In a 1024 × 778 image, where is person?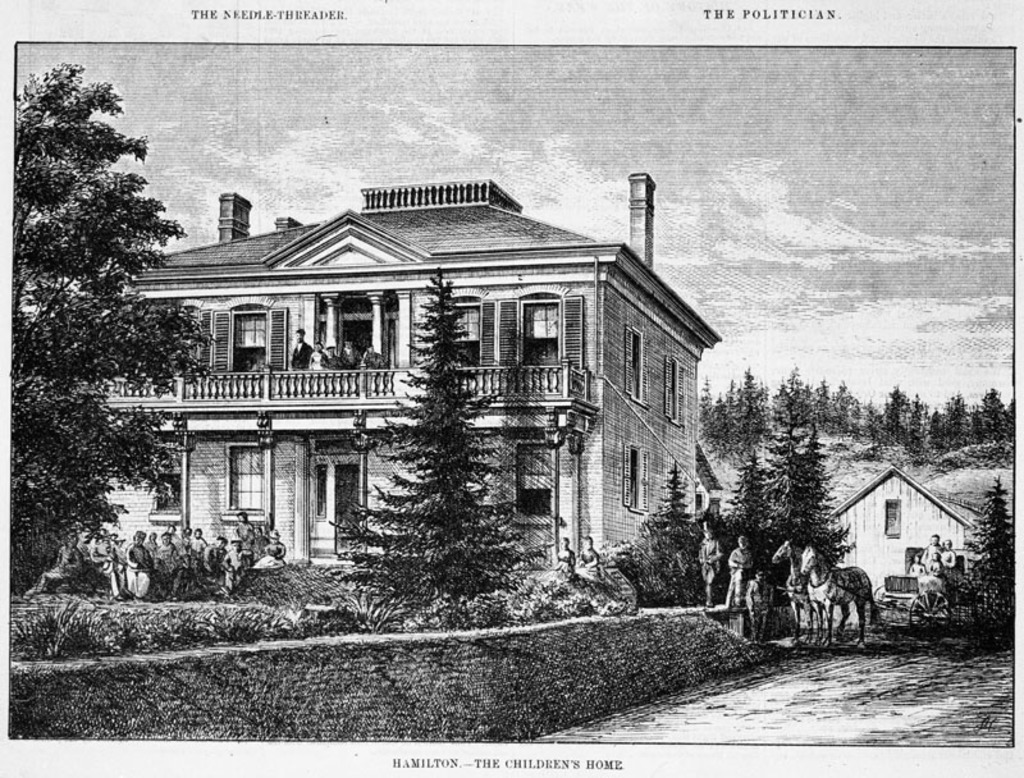
(735,552,772,632).
